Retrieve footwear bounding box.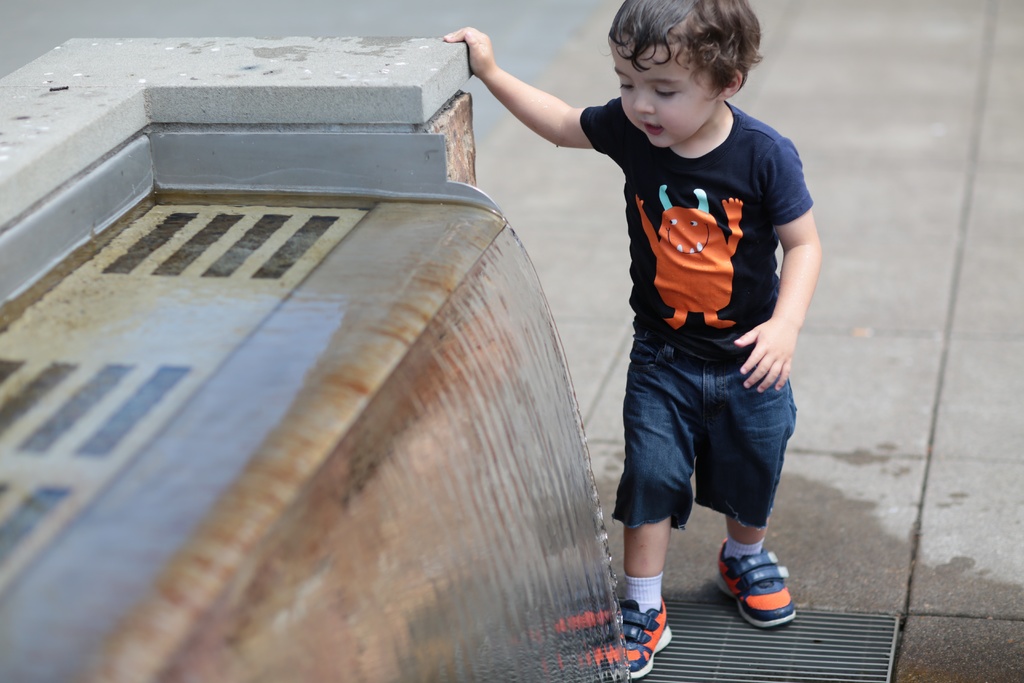
Bounding box: {"x1": 617, "y1": 589, "x2": 675, "y2": 682}.
